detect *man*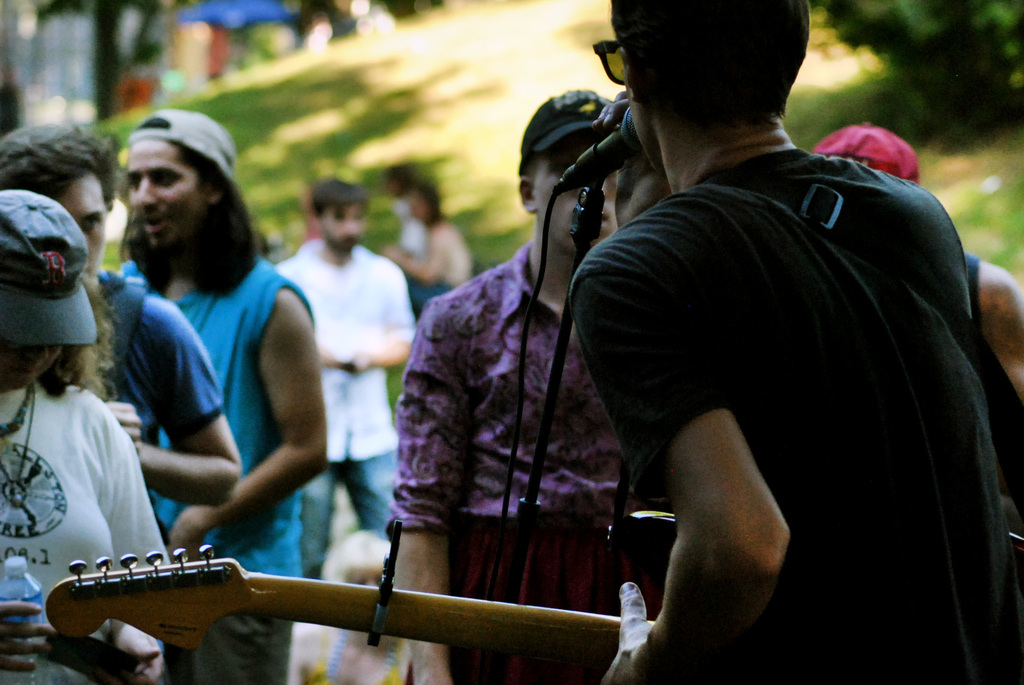
region(117, 107, 328, 684)
